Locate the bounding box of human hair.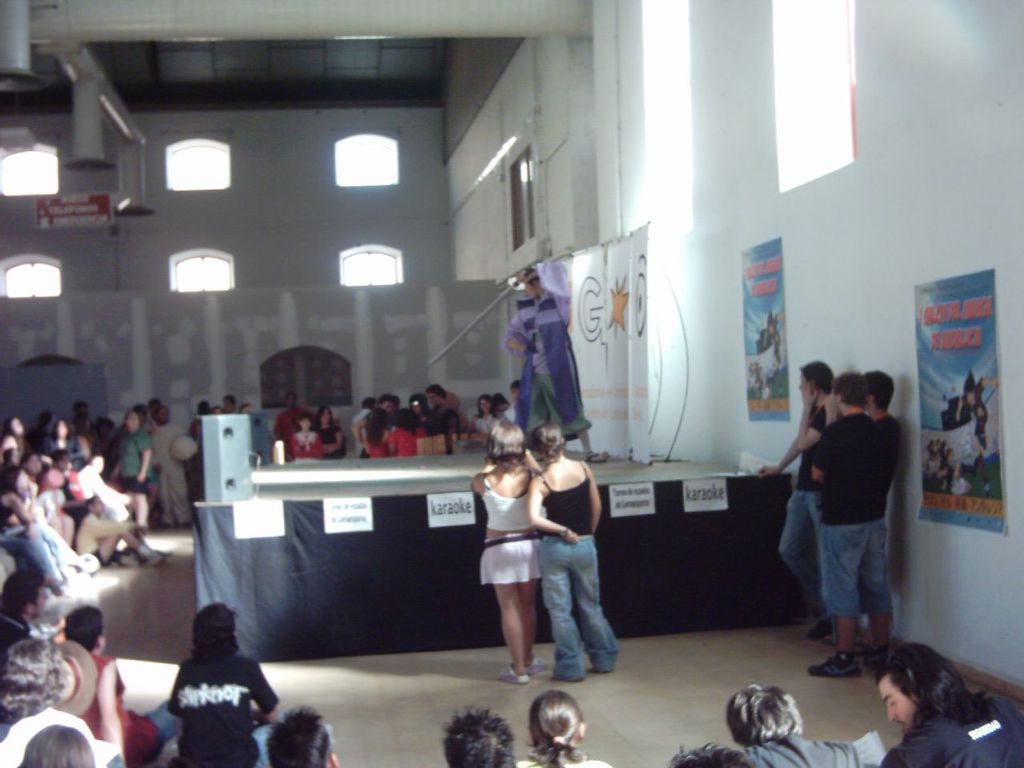
Bounding box: bbox(263, 707, 335, 767).
